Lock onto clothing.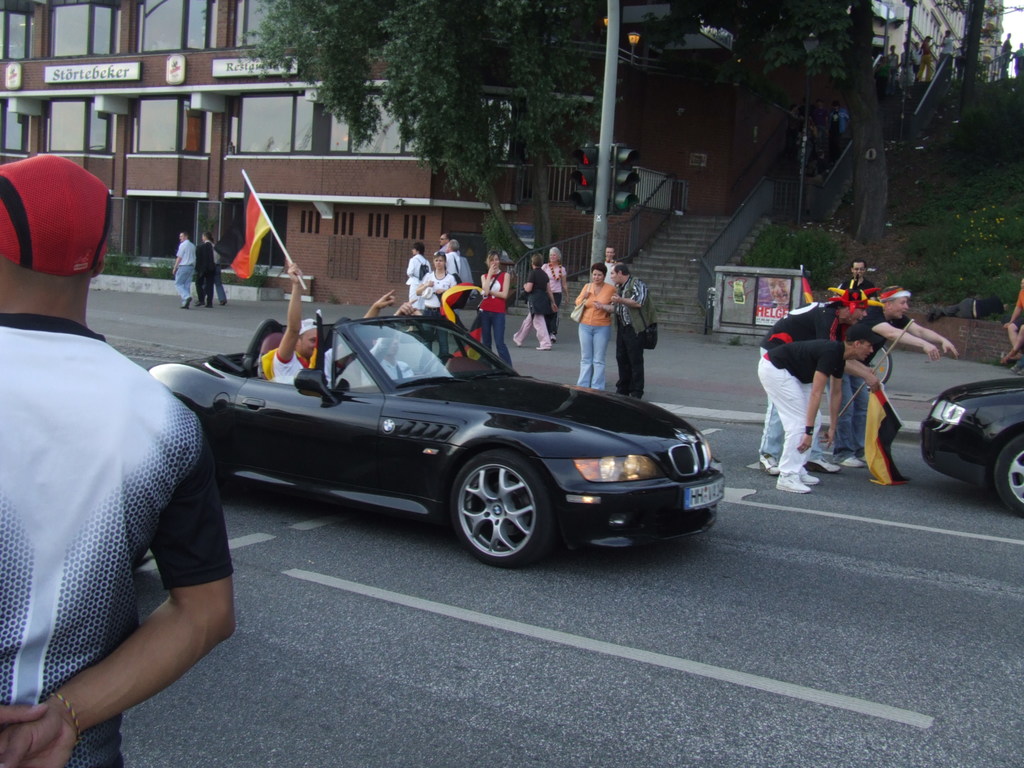
Locked: rect(539, 262, 564, 317).
